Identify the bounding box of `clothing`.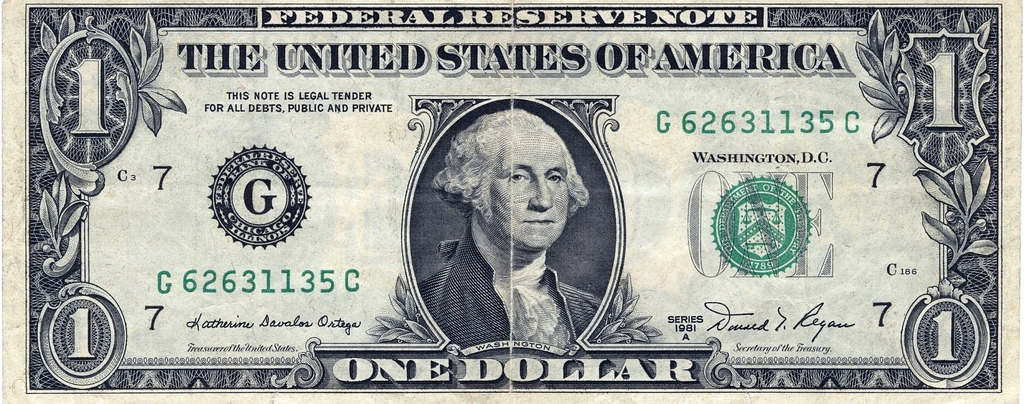
417/216/598/348.
